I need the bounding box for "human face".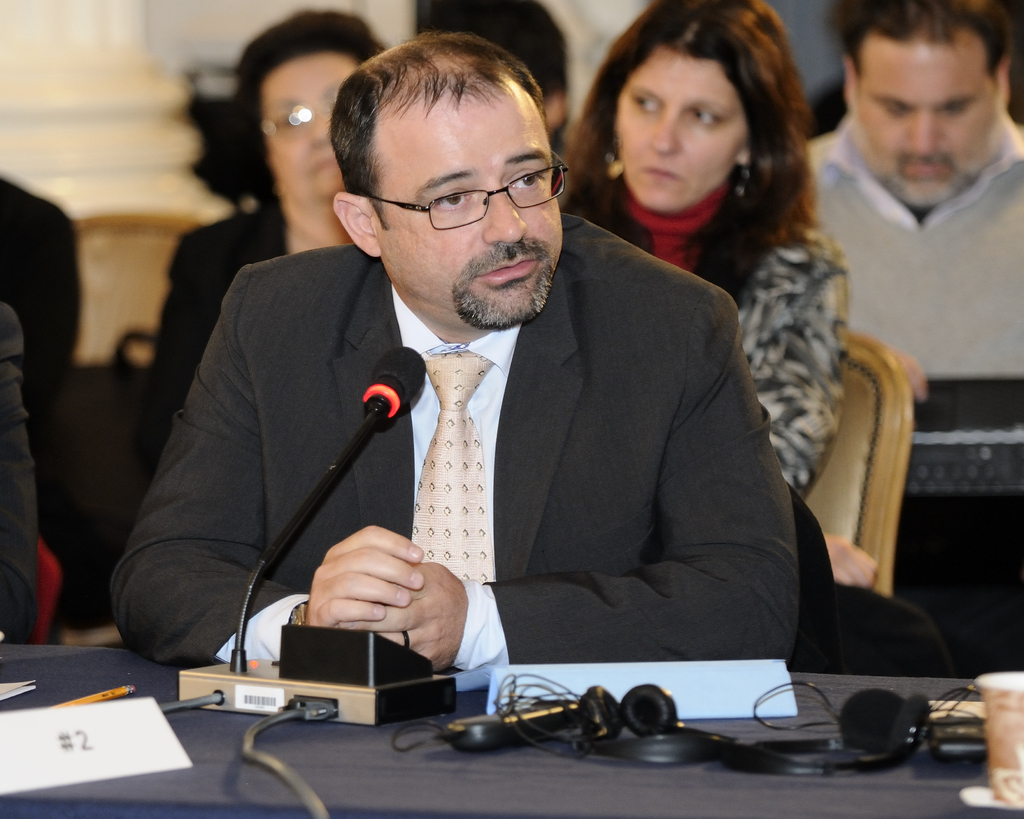
Here it is: select_region(243, 51, 377, 210).
